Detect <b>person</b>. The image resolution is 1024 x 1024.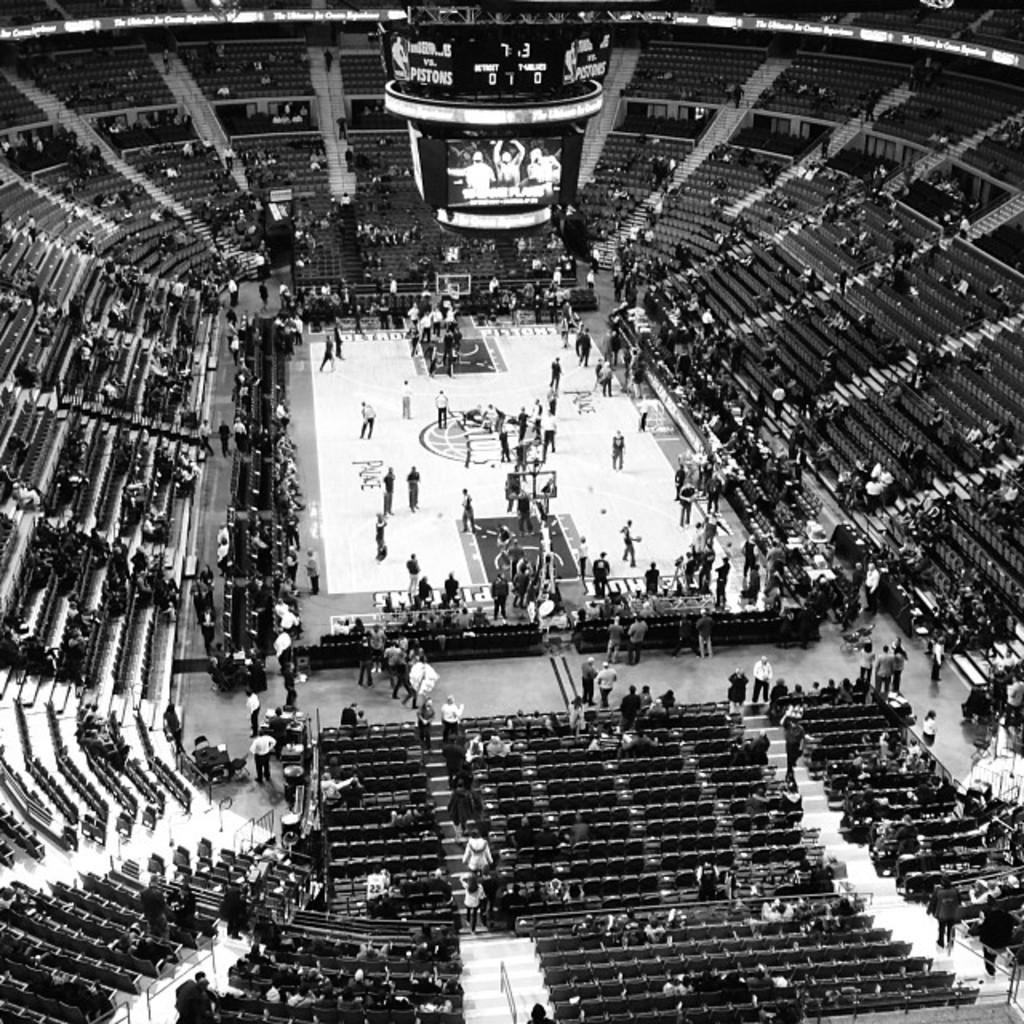
bbox=(245, 726, 282, 786).
